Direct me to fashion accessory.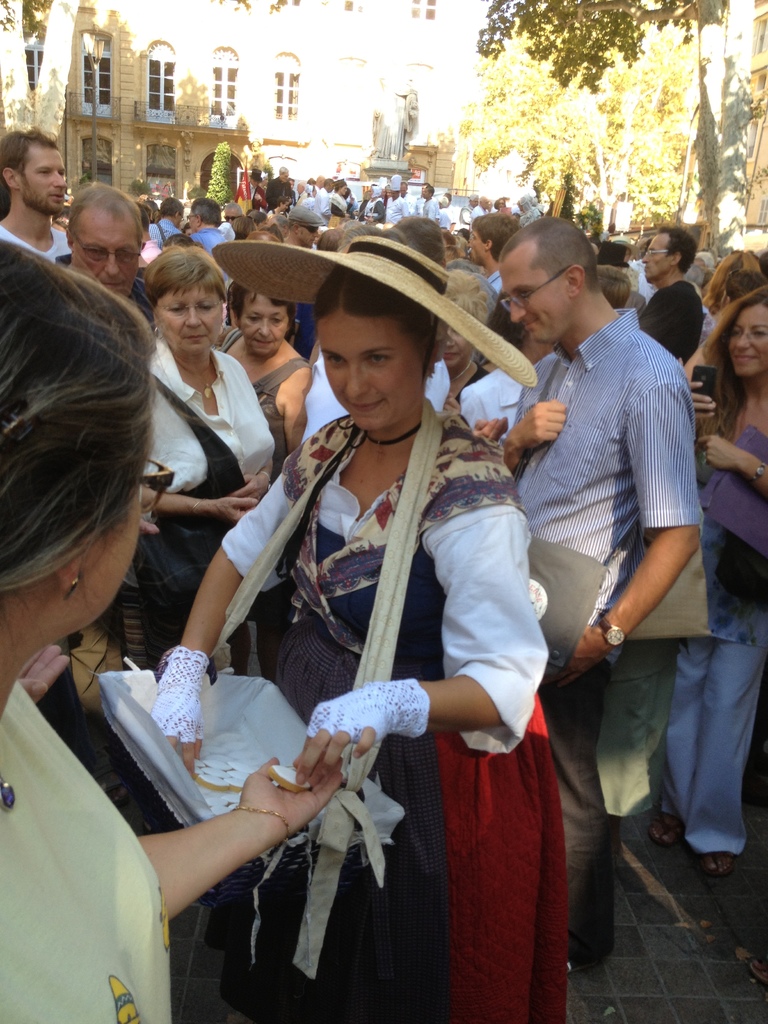
Direction: [x1=596, y1=600, x2=625, y2=645].
